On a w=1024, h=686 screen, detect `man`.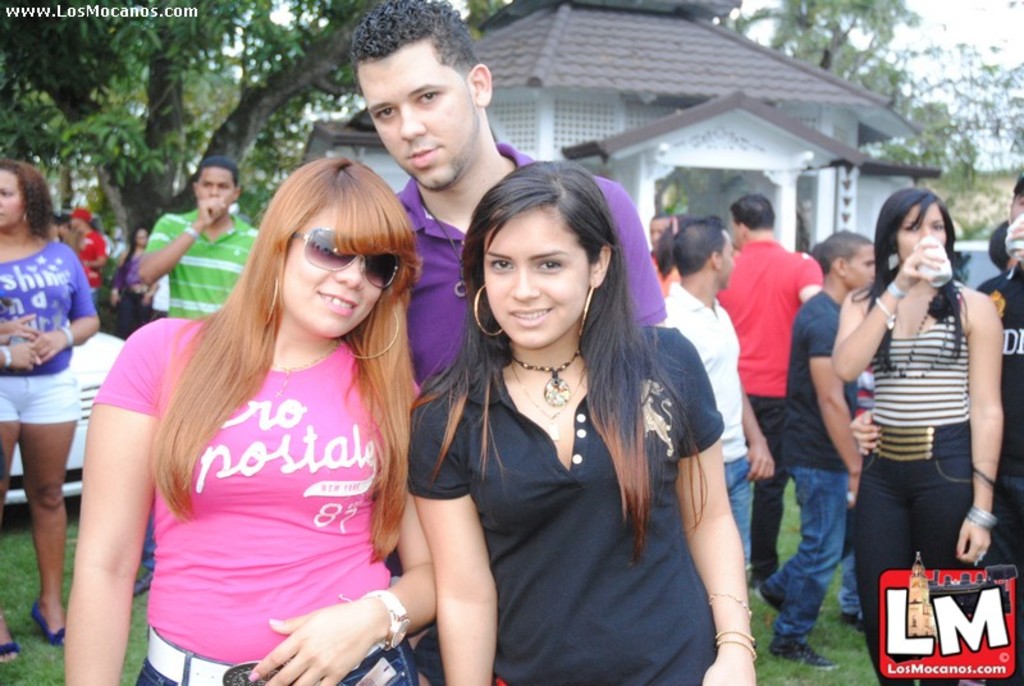
pyautogui.locateOnScreen(718, 189, 831, 557).
